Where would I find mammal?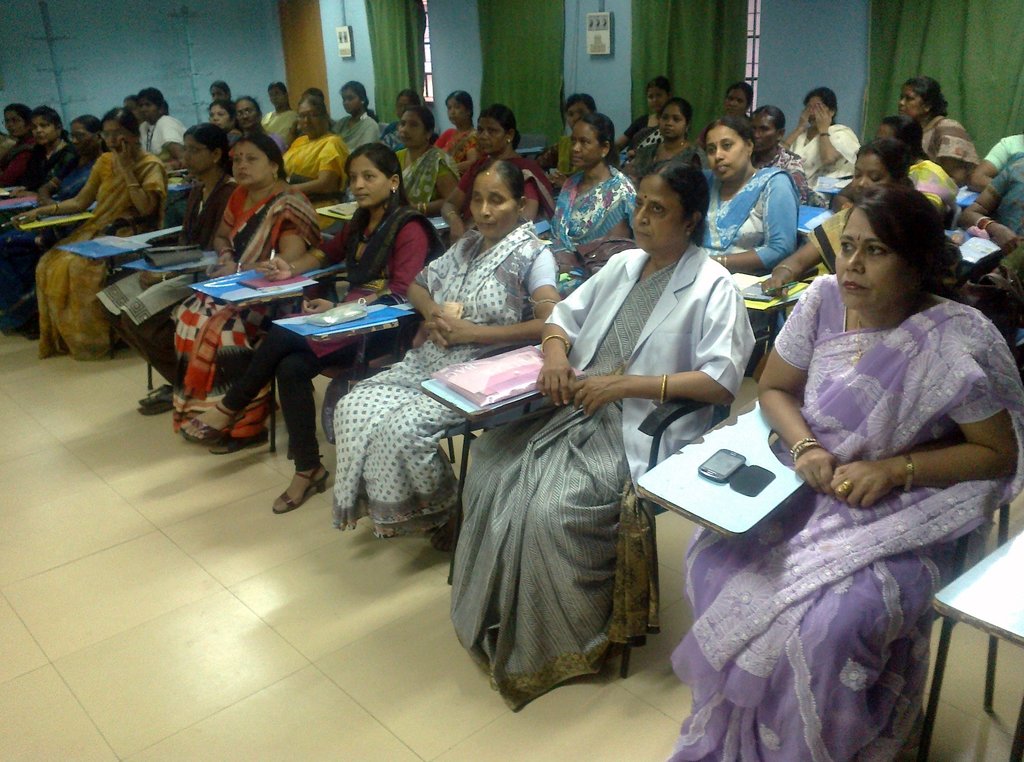
At crop(781, 86, 861, 186).
